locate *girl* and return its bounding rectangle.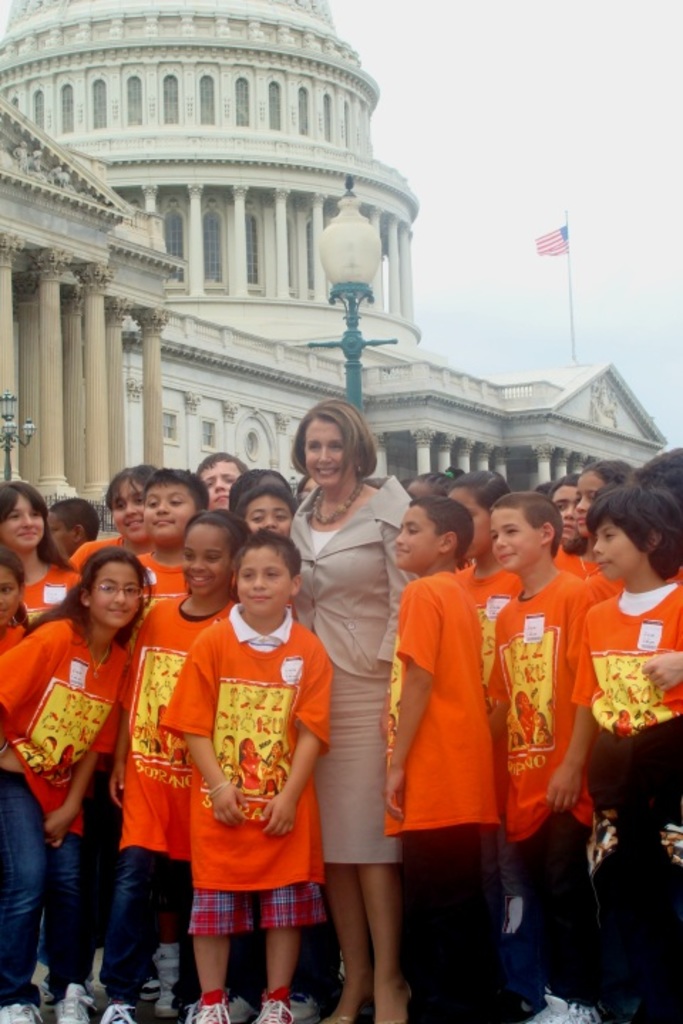
bbox(100, 512, 252, 1023).
